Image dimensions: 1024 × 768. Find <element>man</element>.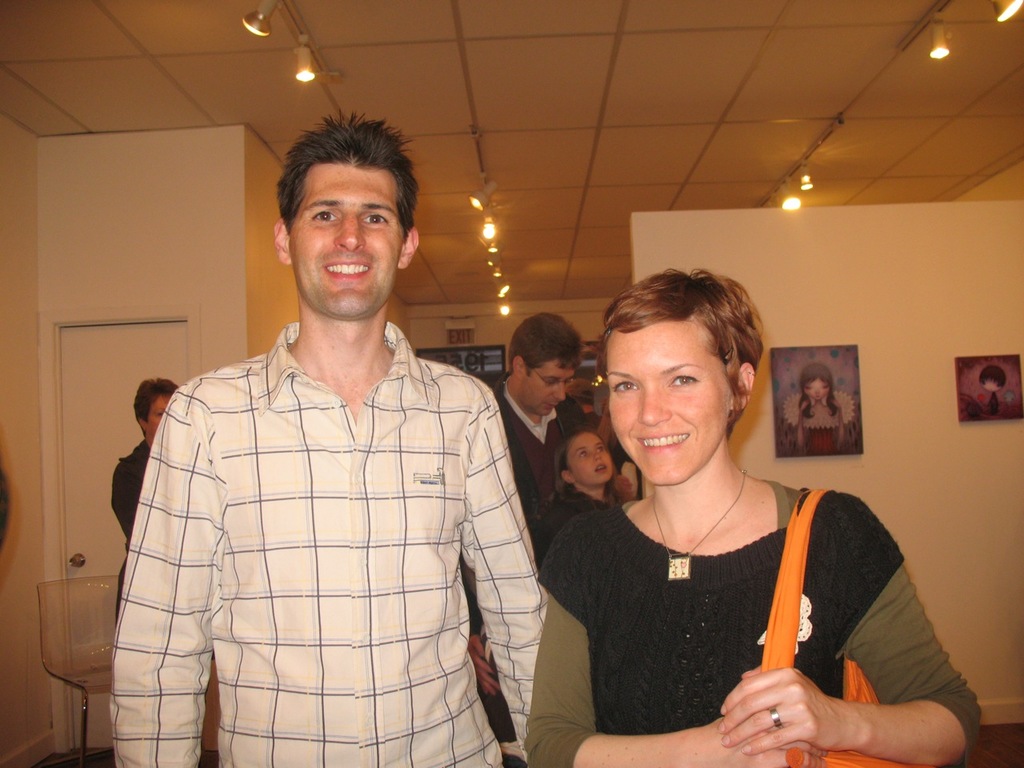
[x1=451, y1=310, x2=583, y2=767].
